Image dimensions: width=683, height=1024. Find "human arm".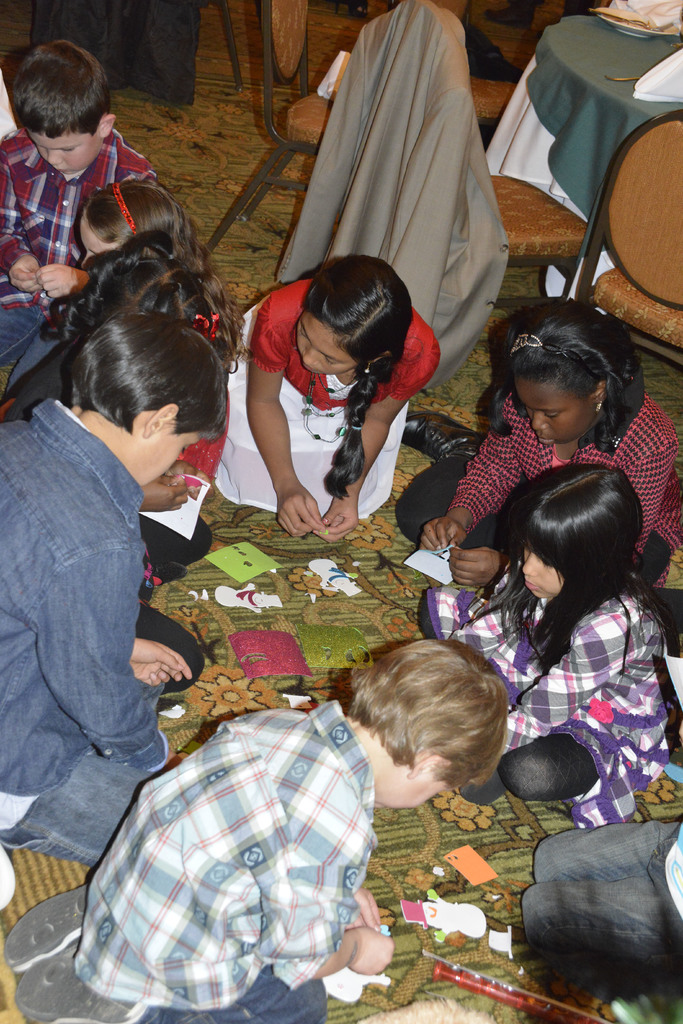
bbox(110, 620, 200, 689).
